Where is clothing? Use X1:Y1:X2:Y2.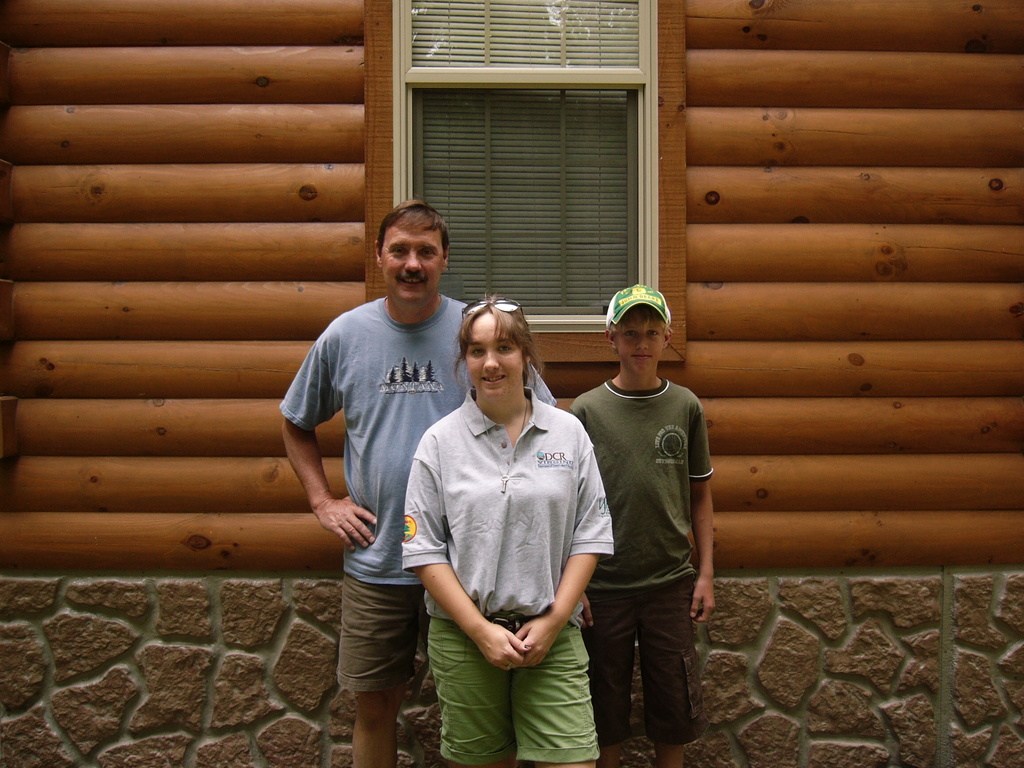
278:294:468:685.
